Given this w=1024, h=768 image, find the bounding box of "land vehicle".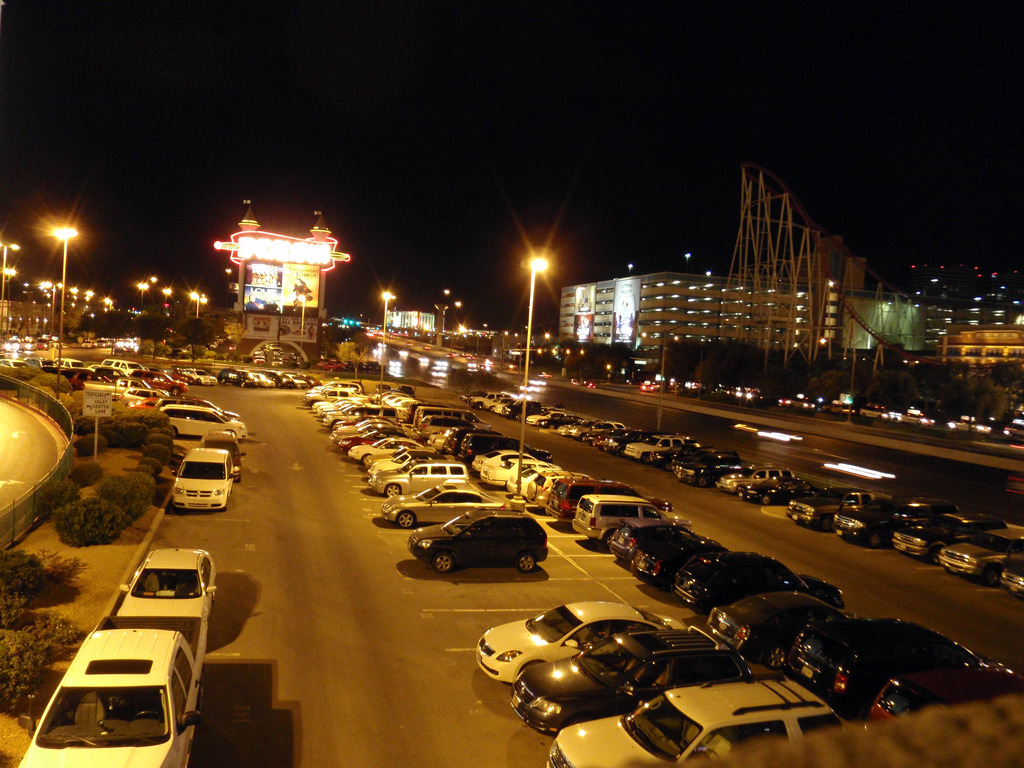
locate(175, 447, 236, 511).
